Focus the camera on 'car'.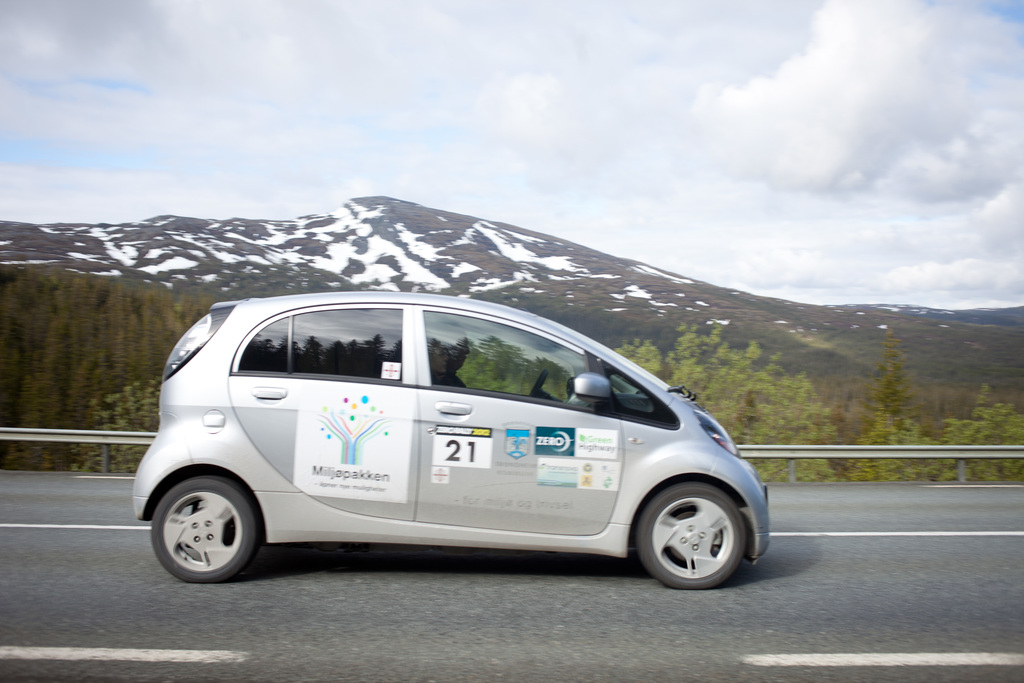
Focus region: pyautogui.locateOnScreen(132, 289, 772, 593).
